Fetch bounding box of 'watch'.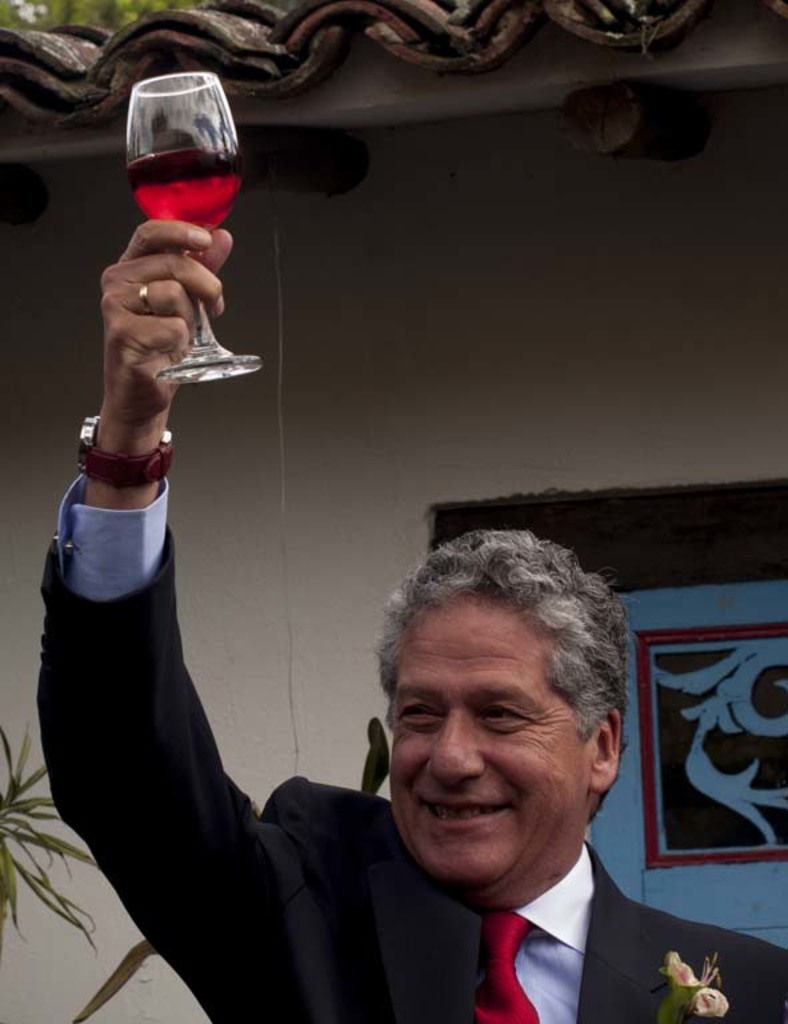
Bbox: crop(76, 413, 176, 487).
